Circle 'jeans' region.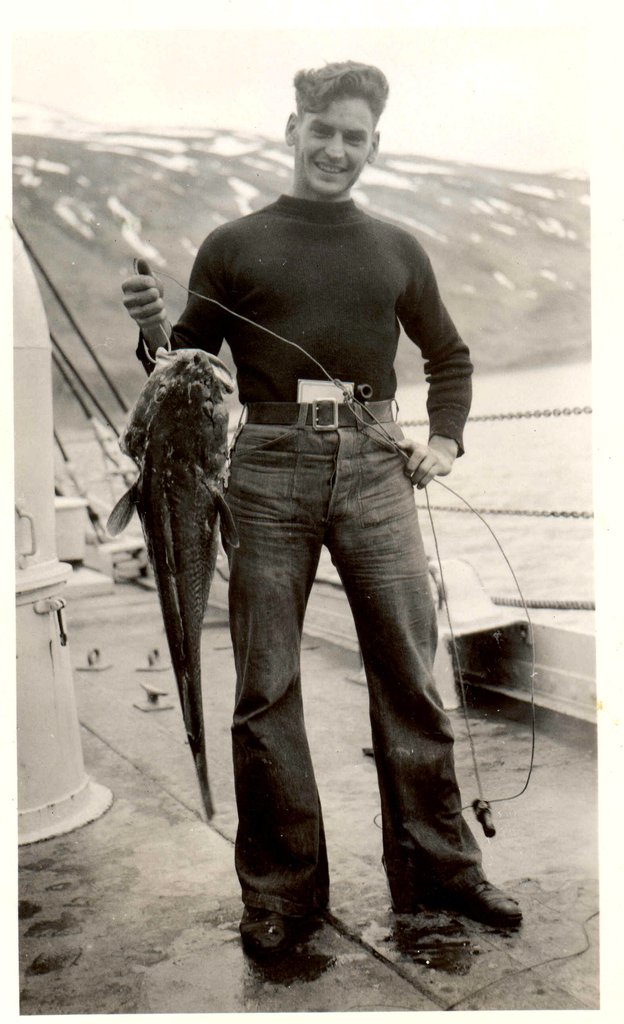
Region: <bbox>220, 388, 475, 932</bbox>.
